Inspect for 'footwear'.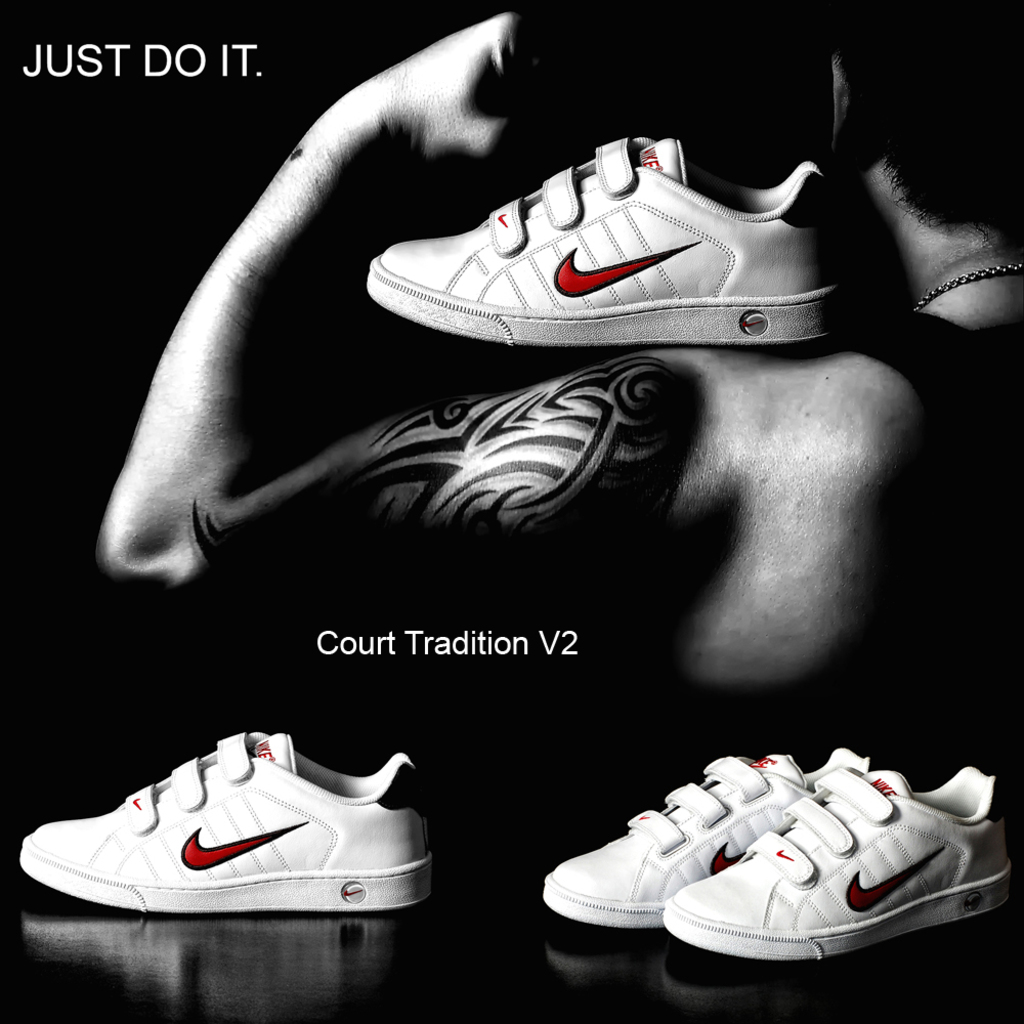
Inspection: left=26, top=739, right=444, bottom=921.
